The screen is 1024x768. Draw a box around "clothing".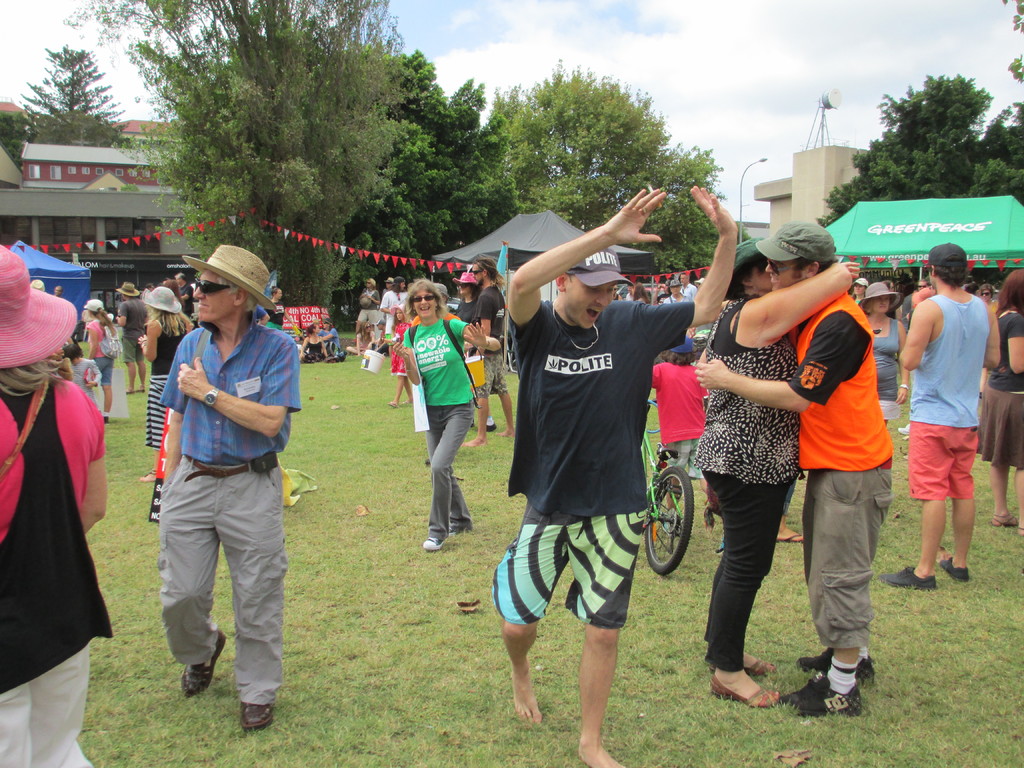
crop(455, 296, 476, 327).
